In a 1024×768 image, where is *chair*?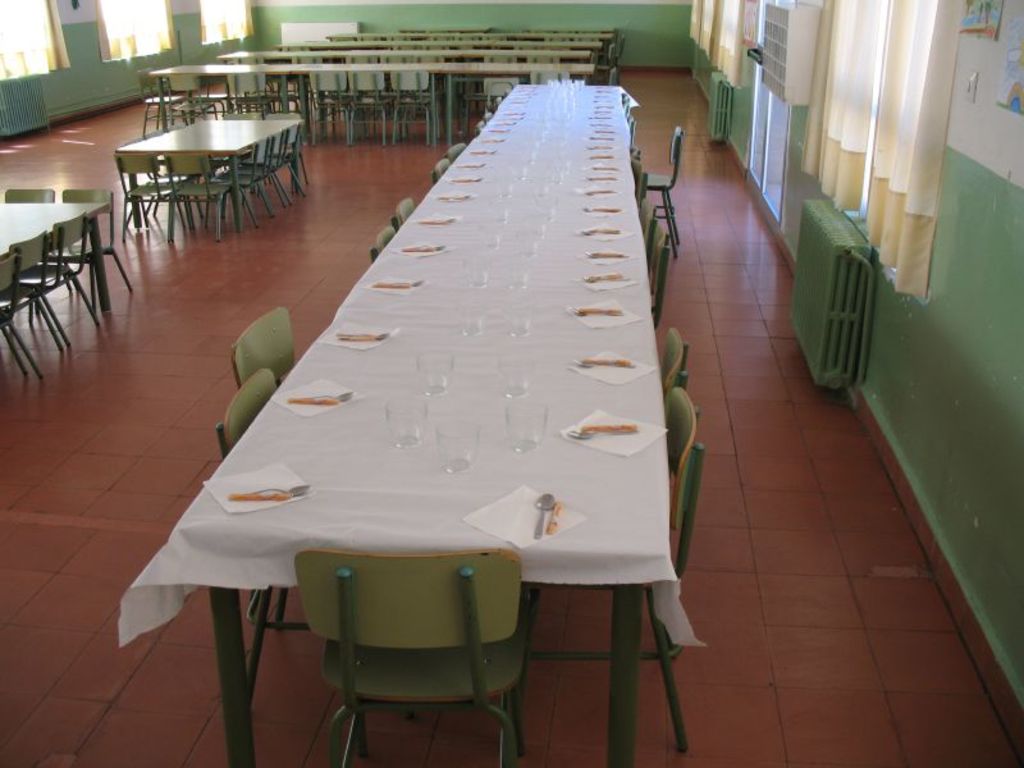
region(212, 138, 274, 227).
